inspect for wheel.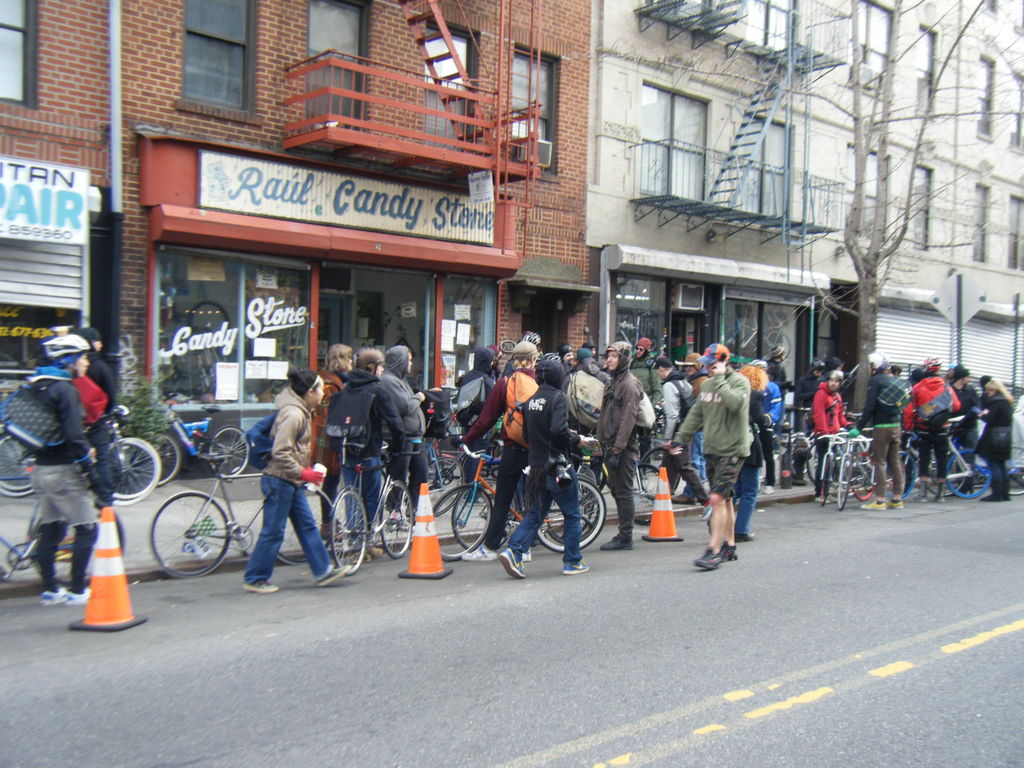
Inspection: box(0, 440, 34, 491).
